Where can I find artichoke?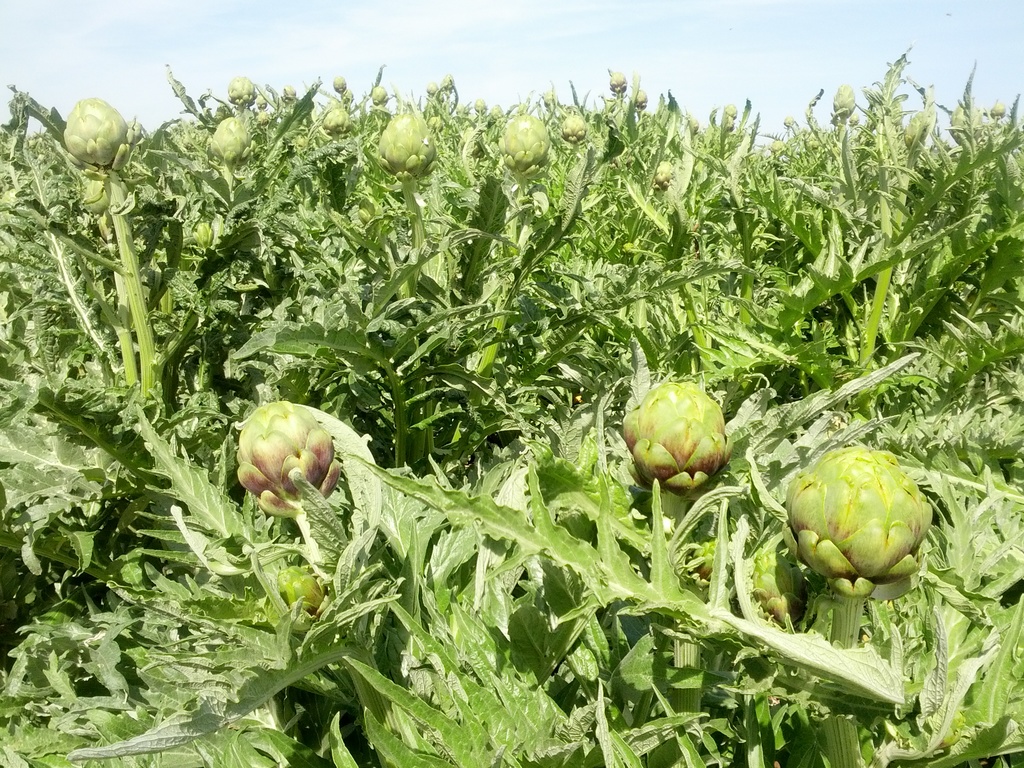
You can find it at BBox(275, 561, 326, 617).
